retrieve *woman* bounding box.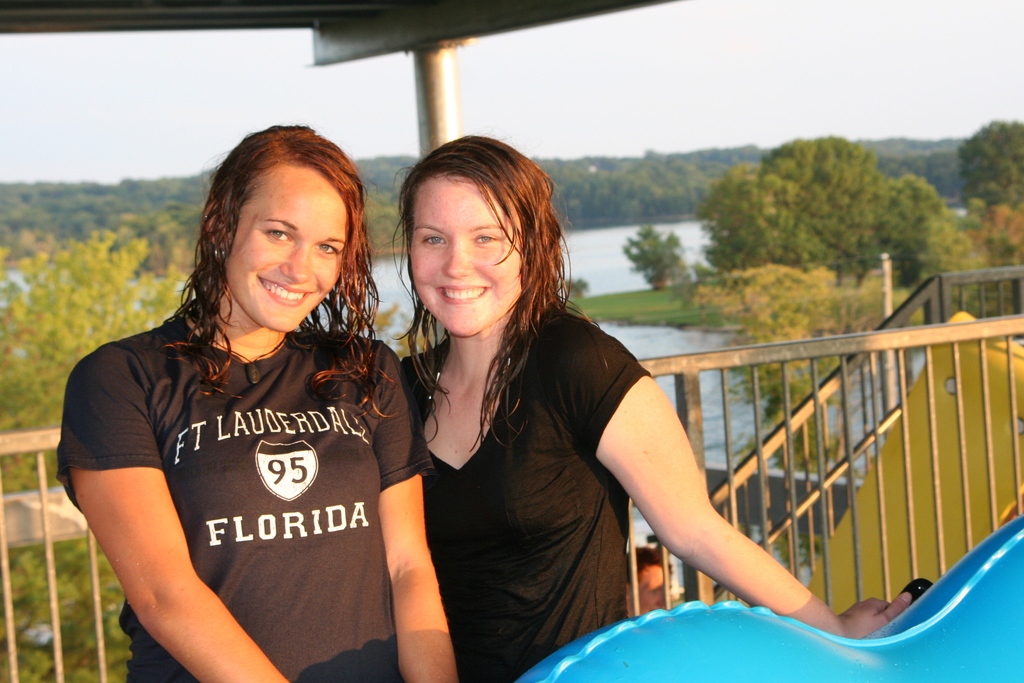
Bounding box: <region>71, 120, 454, 677</region>.
